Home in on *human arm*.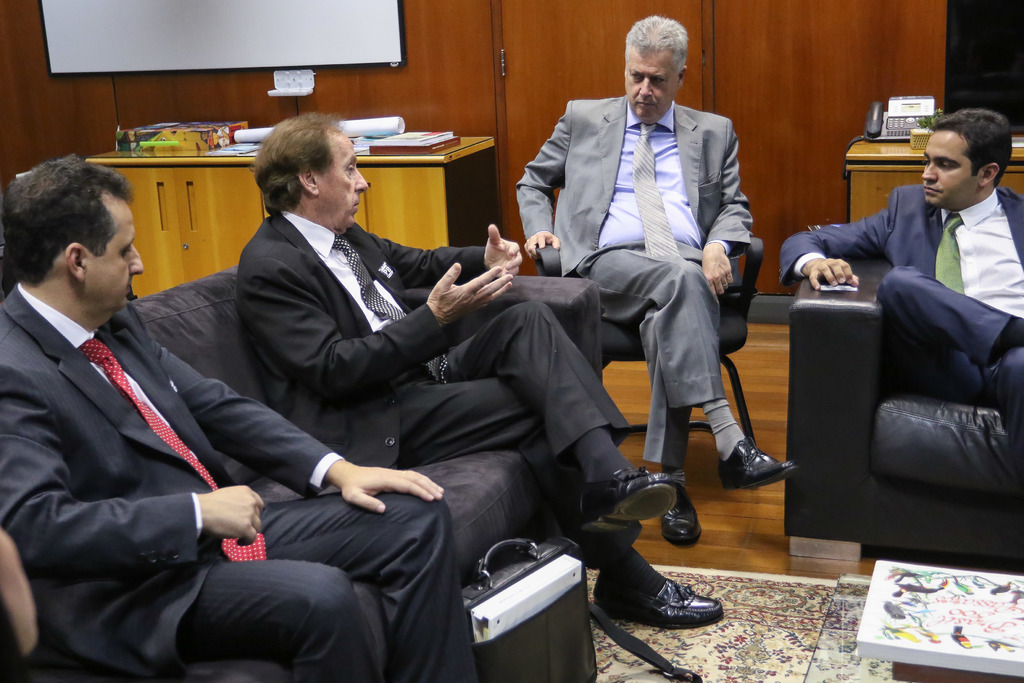
Homed in at box(778, 188, 895, 290).
